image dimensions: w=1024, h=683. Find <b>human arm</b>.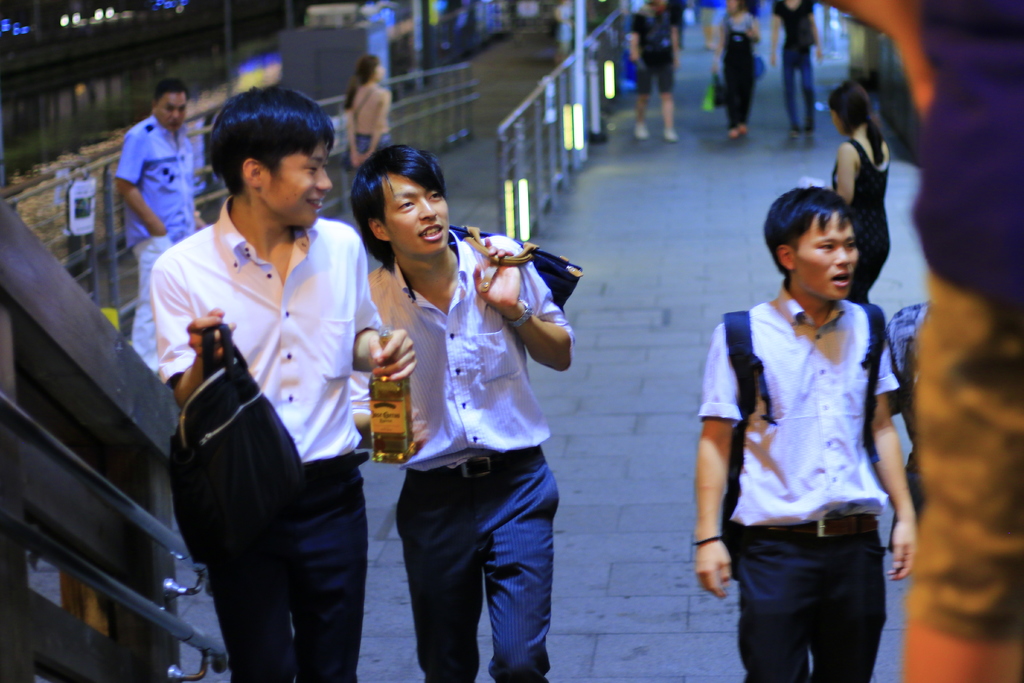
rect(346, 107, 365, 160).
